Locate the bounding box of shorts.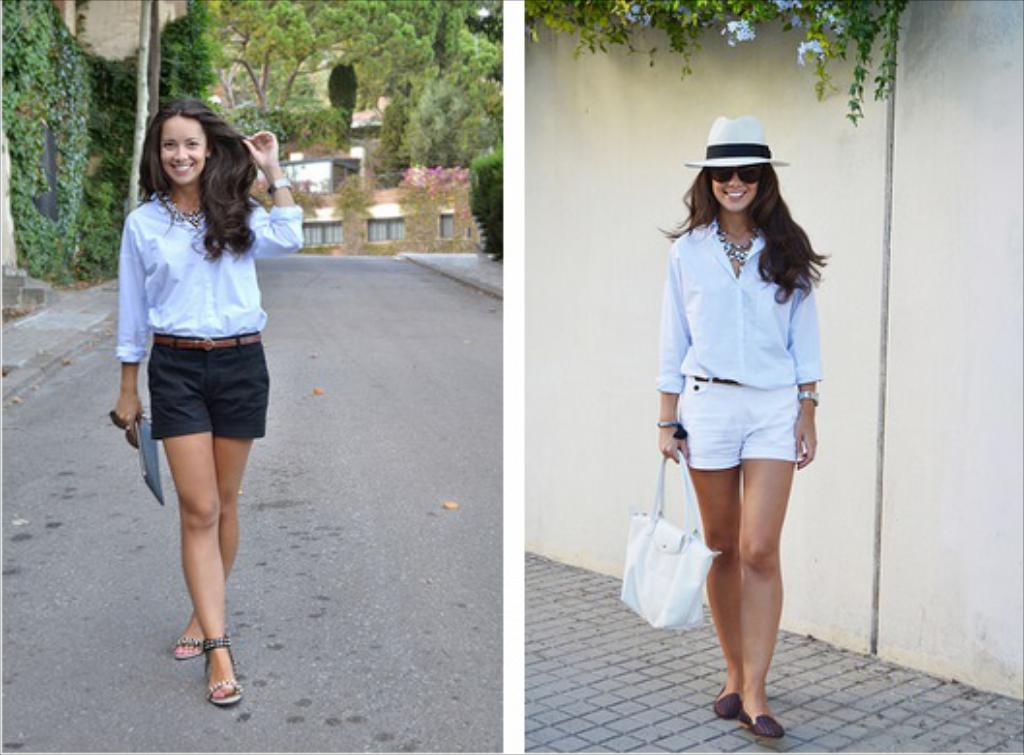
Bounding box: <box>679,376,798,467</box>.
